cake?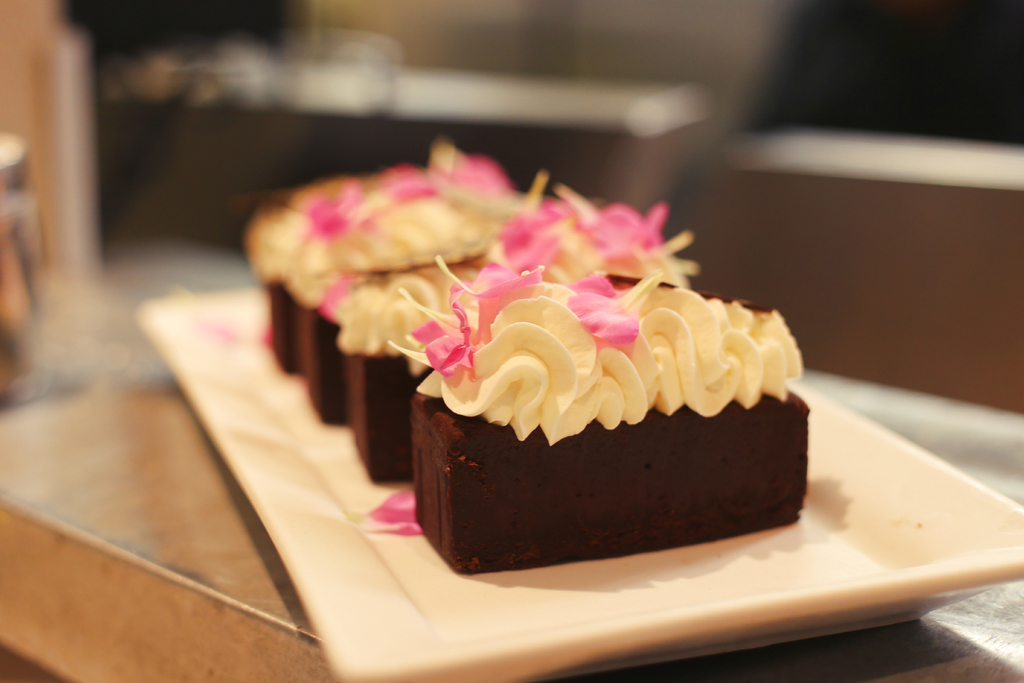
pyautogui.locateOnScreen(248, 186, 519, 371)
